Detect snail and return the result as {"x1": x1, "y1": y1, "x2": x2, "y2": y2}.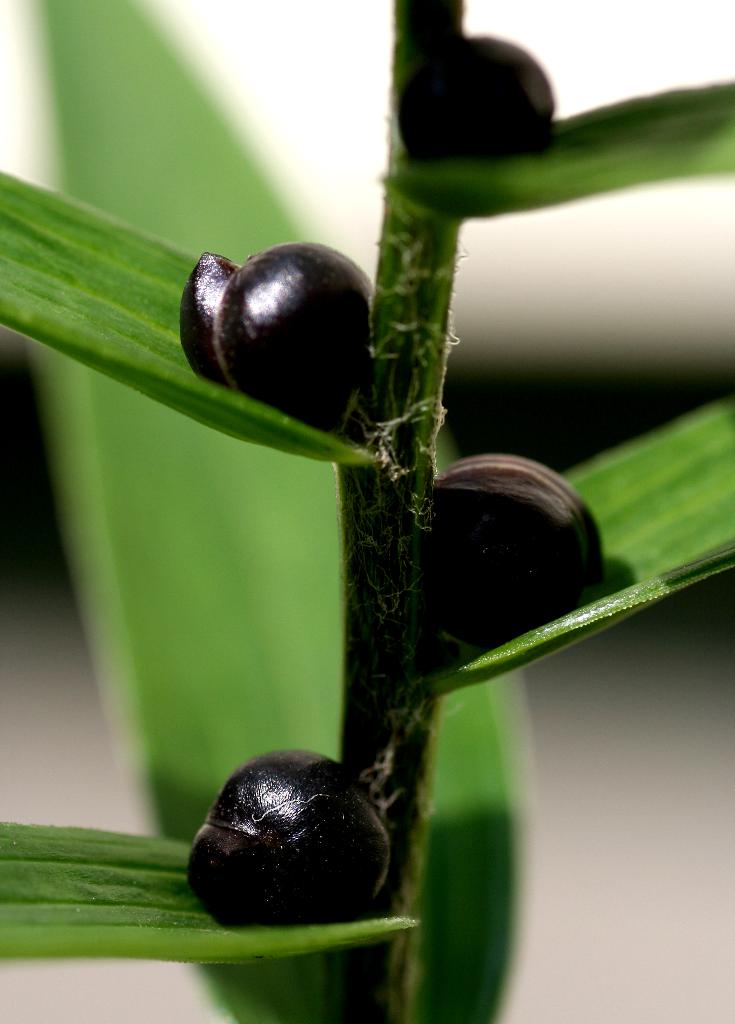
{"x1": 419, "y1": 443, "x2": 615, "y2": 686}.
